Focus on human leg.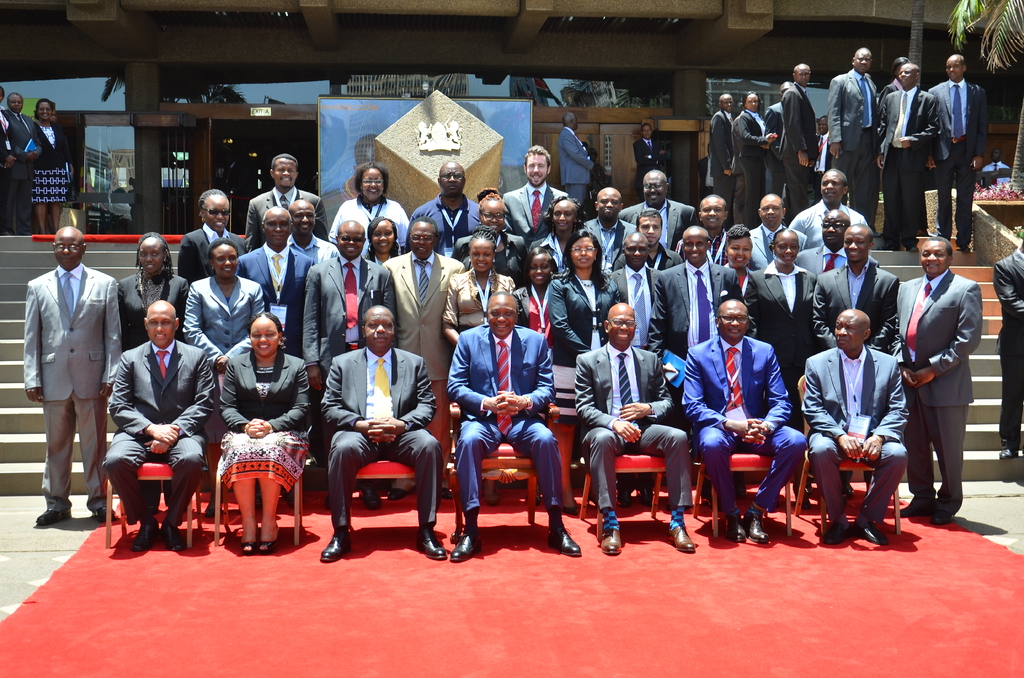
Focused at (left=504, top=410, right=579, bottom=554).
